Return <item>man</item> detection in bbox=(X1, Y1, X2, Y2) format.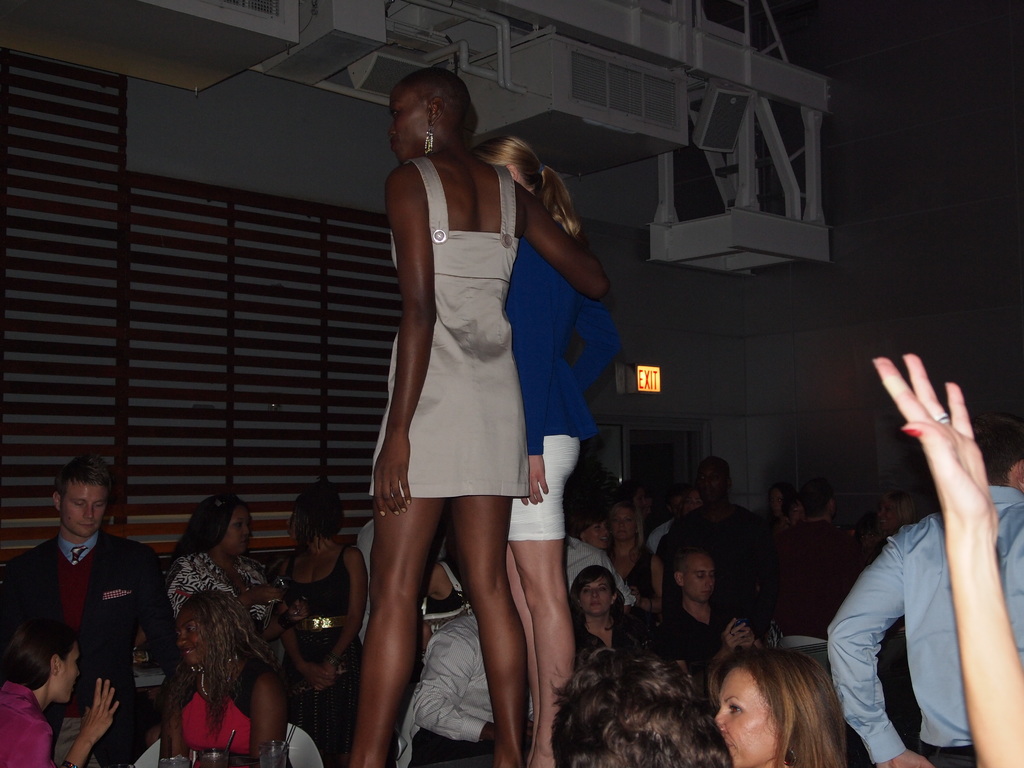
bbox=(661, 544, 769, 682).
